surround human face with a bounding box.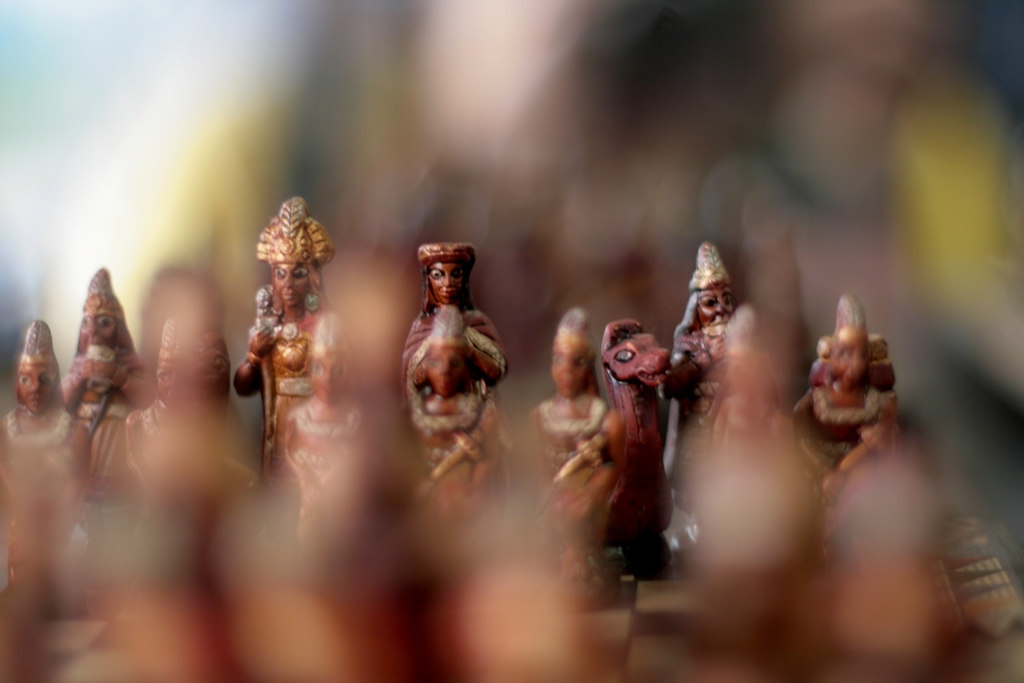
82,319,115,343.
